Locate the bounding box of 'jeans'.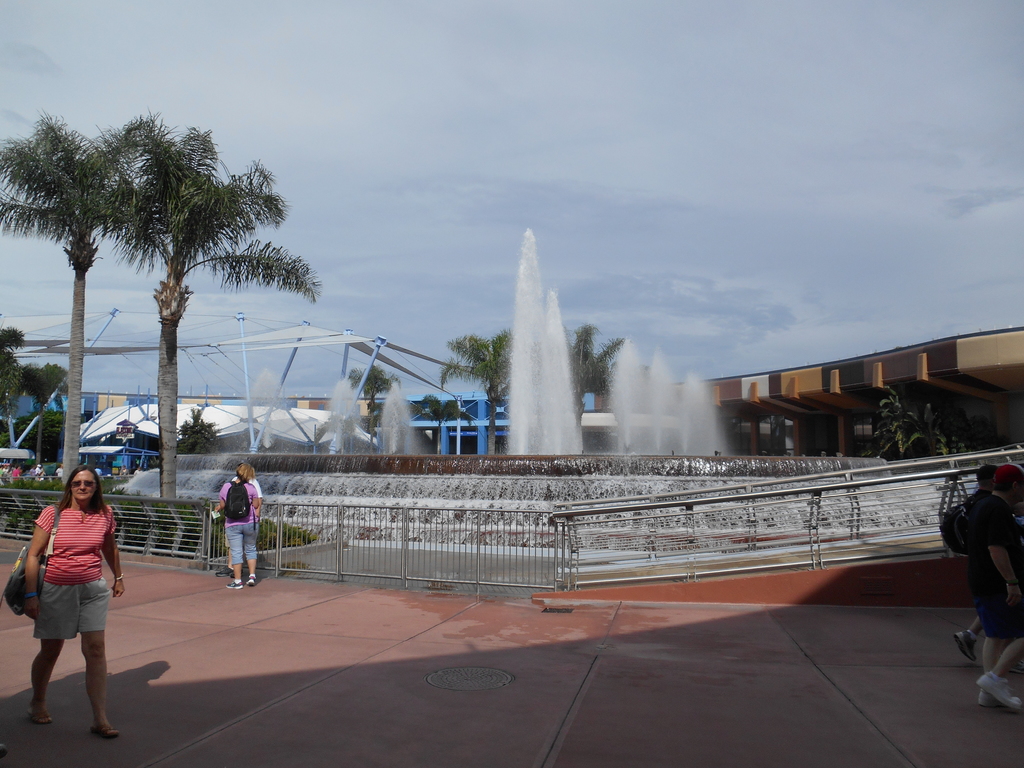
Bounding box: l=220, t=517, r=258, b=564.
